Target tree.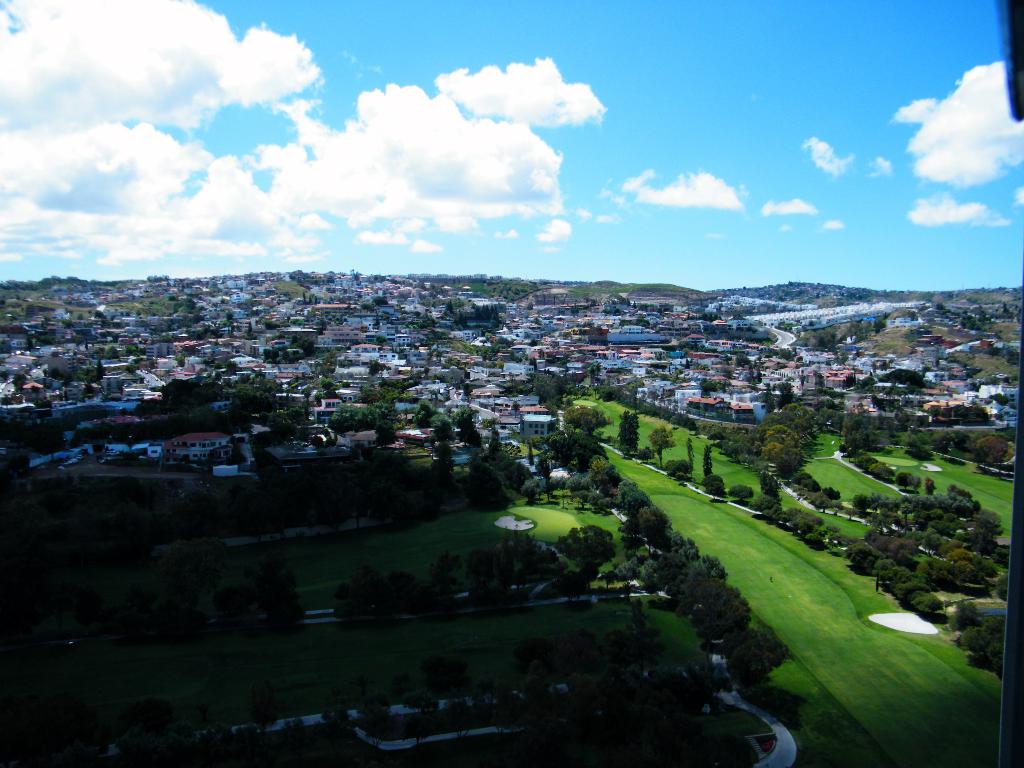
Target region: Rect(644, 427, 675, 469).
